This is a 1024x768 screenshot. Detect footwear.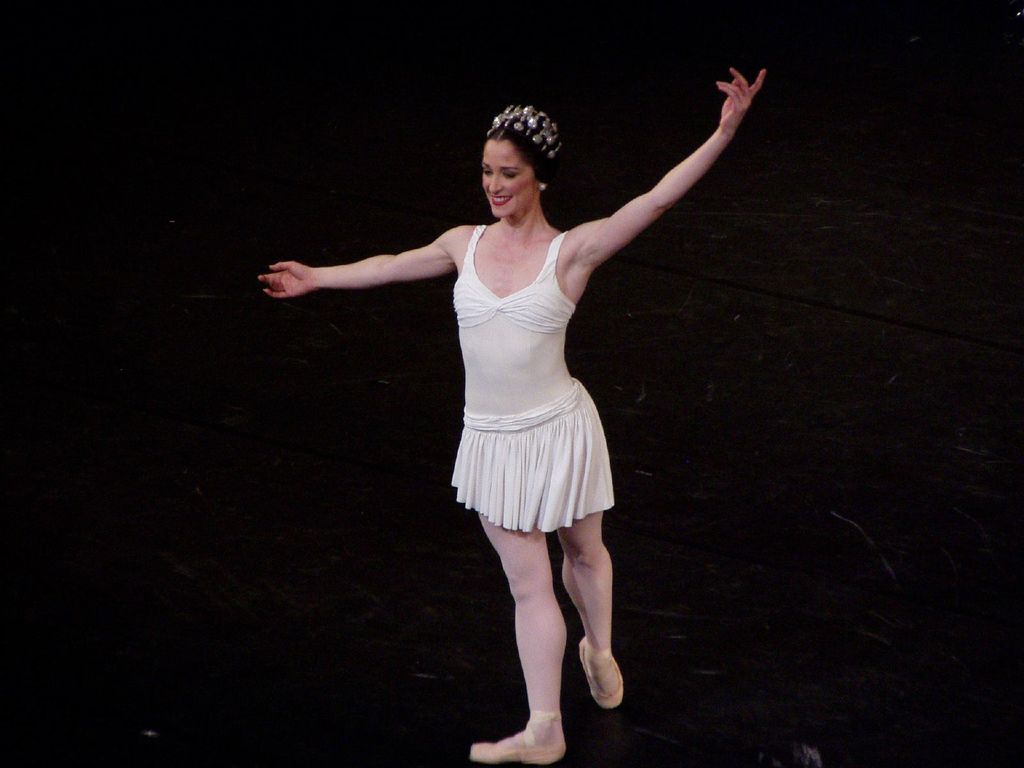
578/636/626/709.
